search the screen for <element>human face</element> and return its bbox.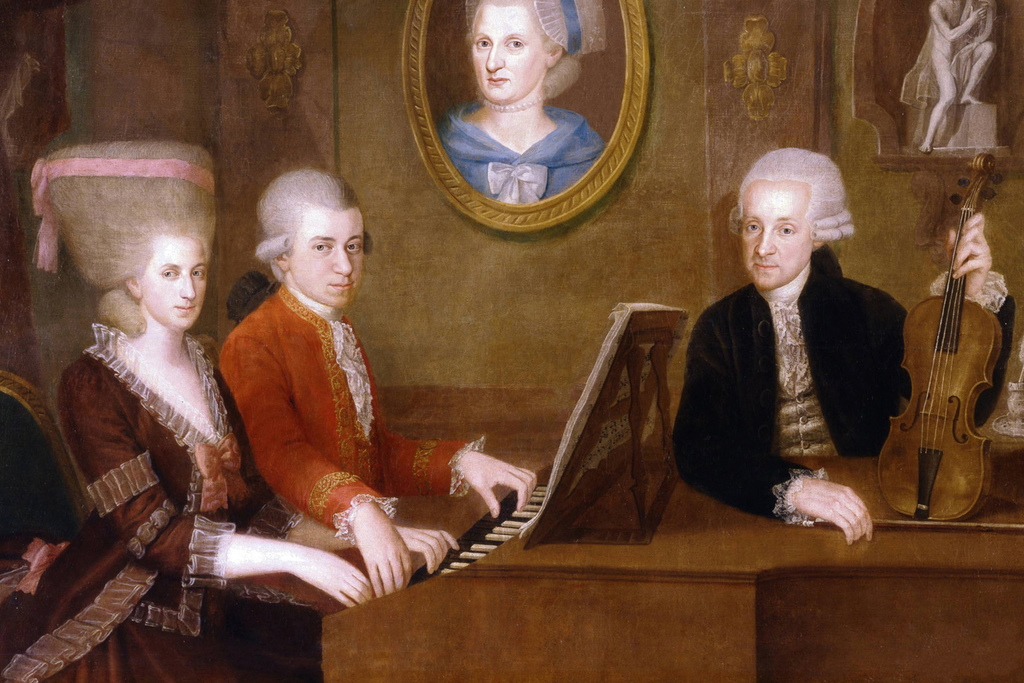
Found: detection(291, 205, 365, 306).
